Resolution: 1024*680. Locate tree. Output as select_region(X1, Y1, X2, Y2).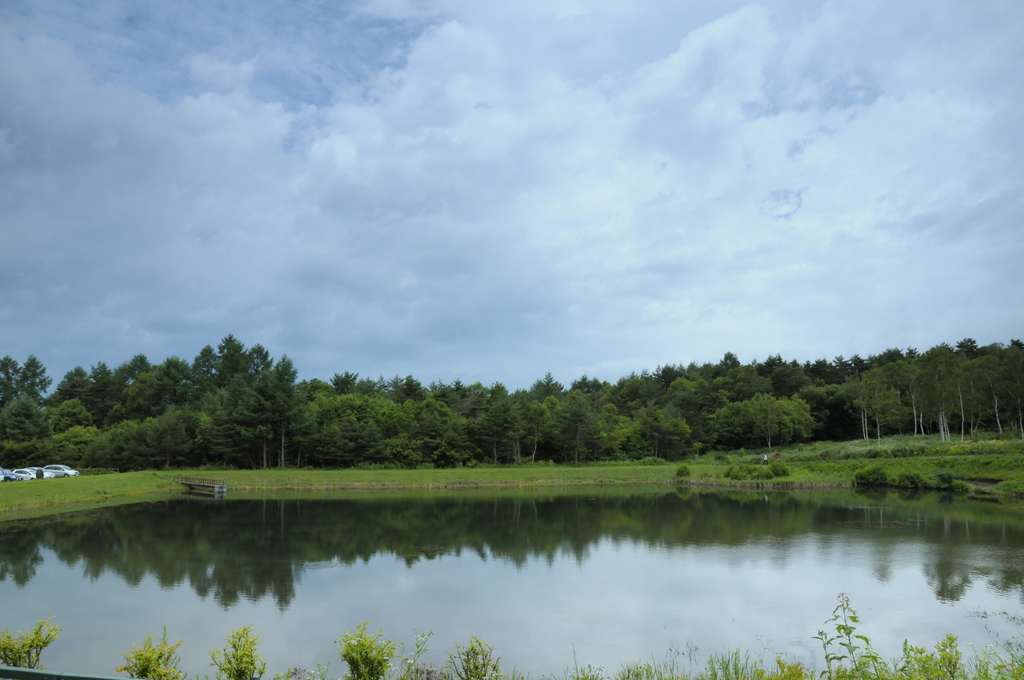
select_region(562, 394, 600, 460).
